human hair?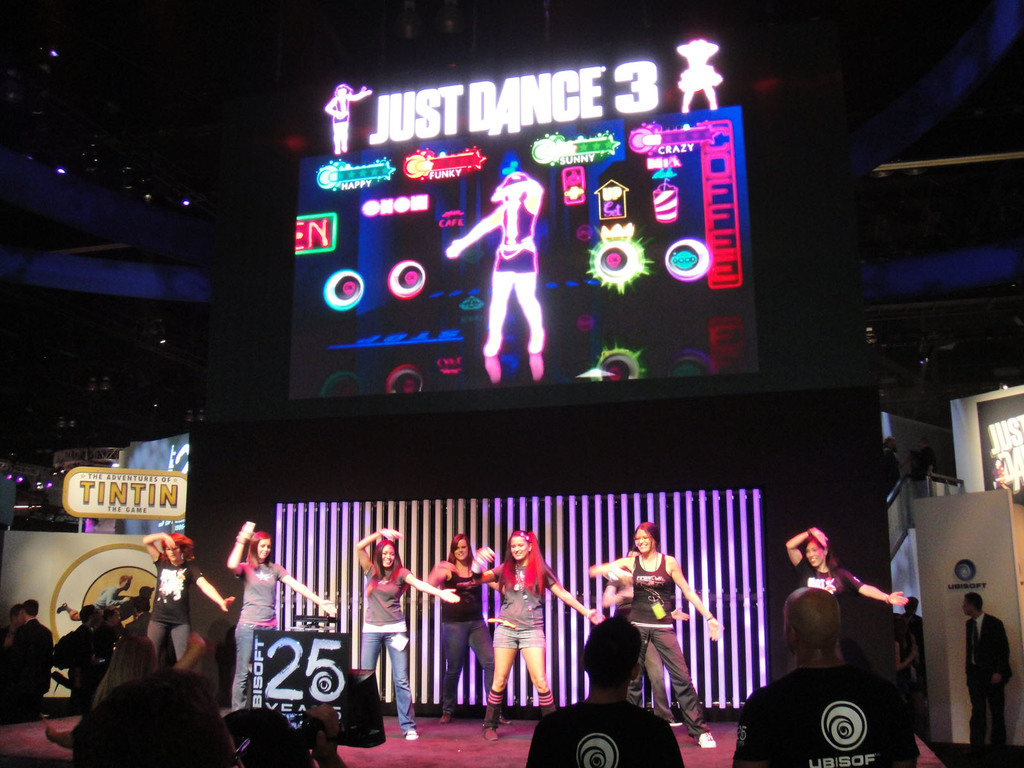
select_region(361, 525, 401, 589)
